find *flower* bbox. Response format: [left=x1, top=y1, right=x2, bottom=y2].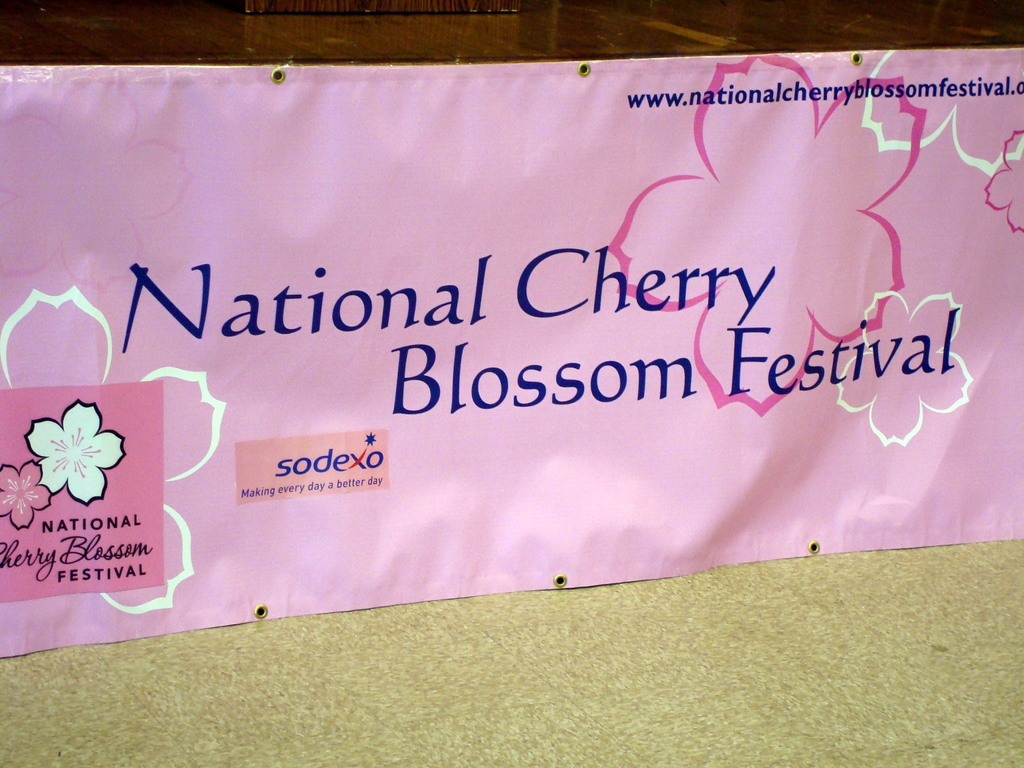
[left=863, top=52, right=1023, bottom=177].
